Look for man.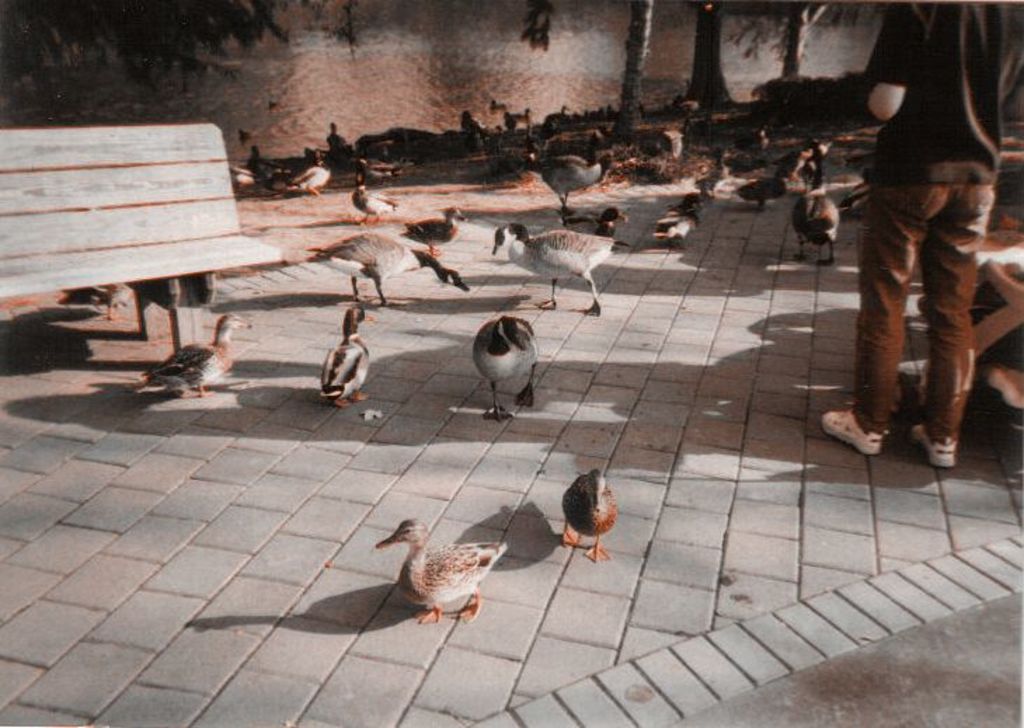
Found: {"x1": 826, "y1": 22, "x2": 1004, "y2": 480}.
